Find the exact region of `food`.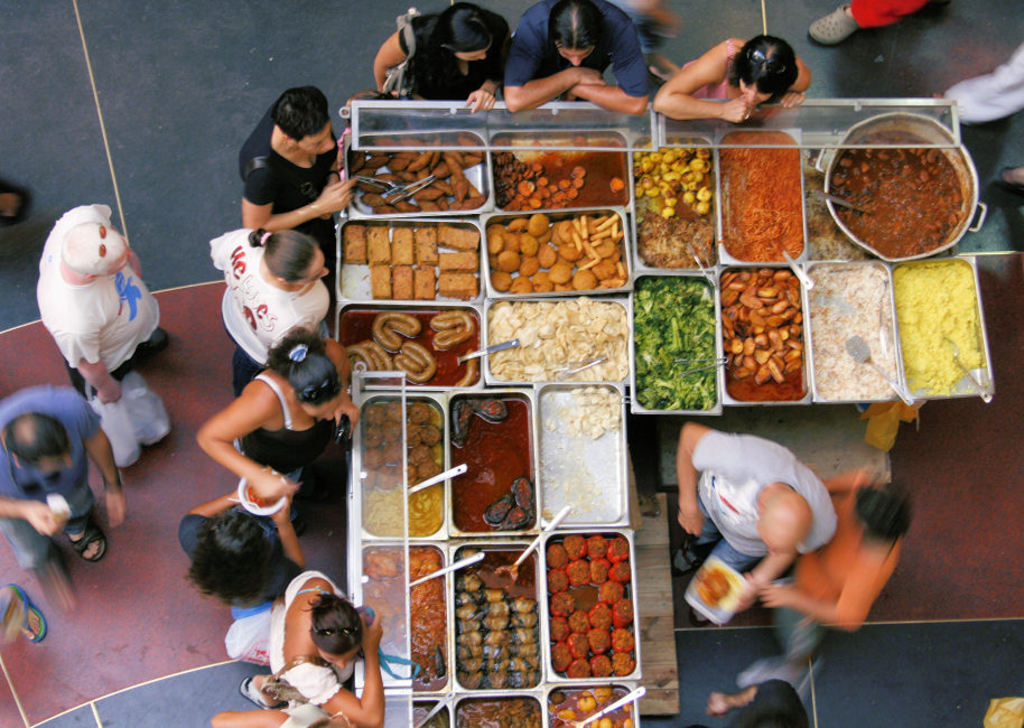
Exact region: (547, 566, 571, 595).
